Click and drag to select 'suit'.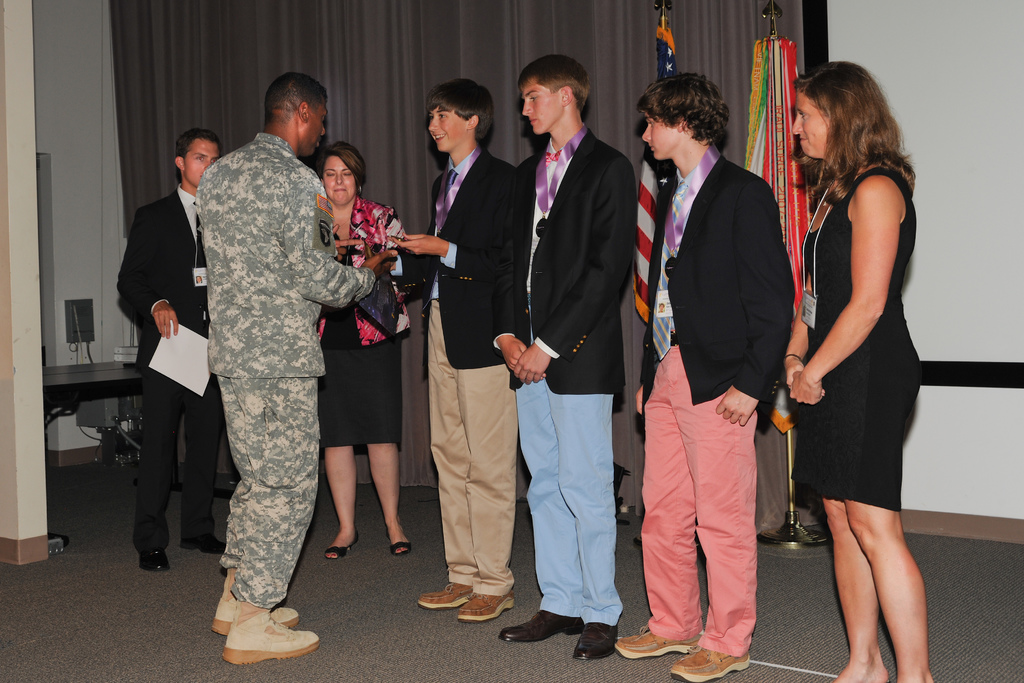
Selection: [118, 188, 227, 552].
